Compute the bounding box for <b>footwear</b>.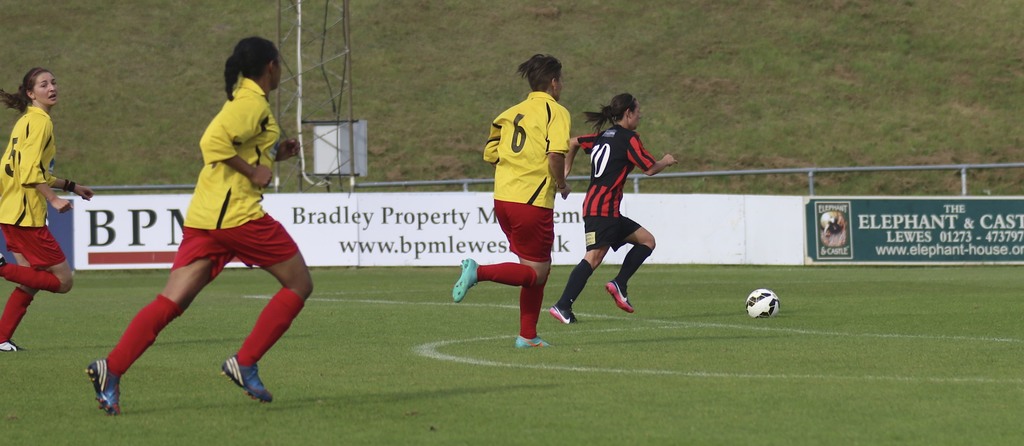
[552,306,583,325].
